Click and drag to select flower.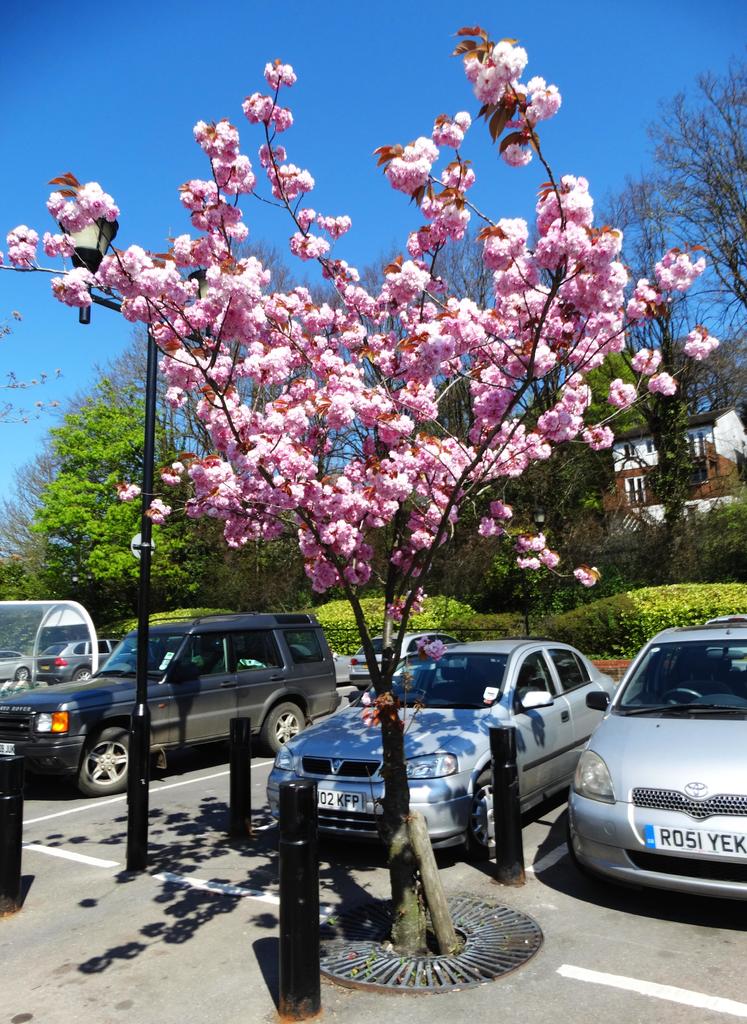
Selection: 362/690/369/707.
